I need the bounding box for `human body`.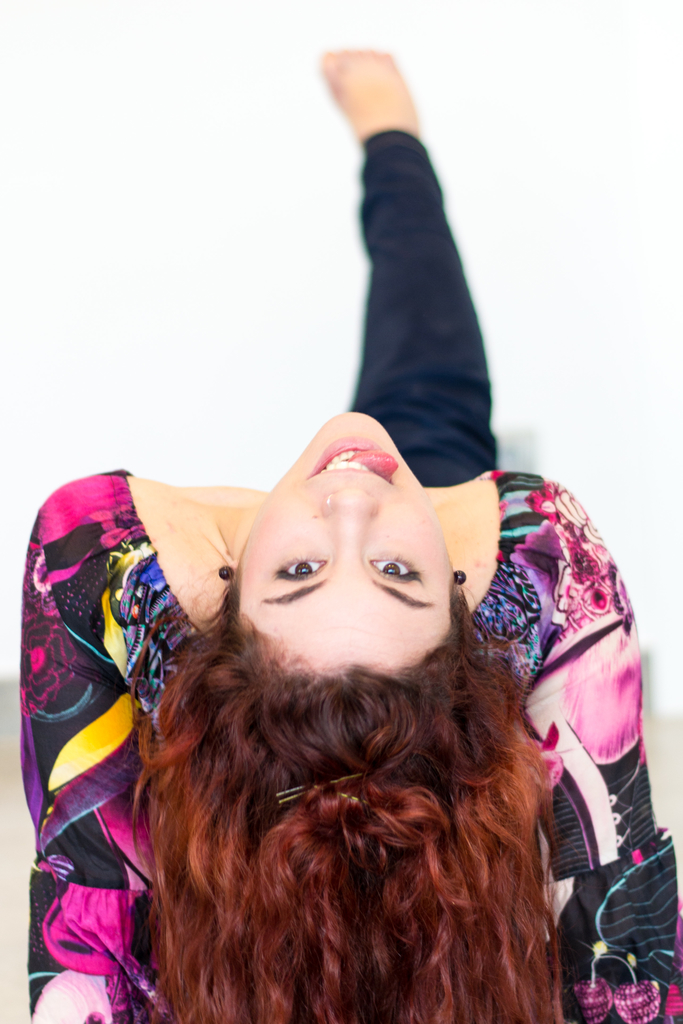
Here it is: 95 251 647 1023.
